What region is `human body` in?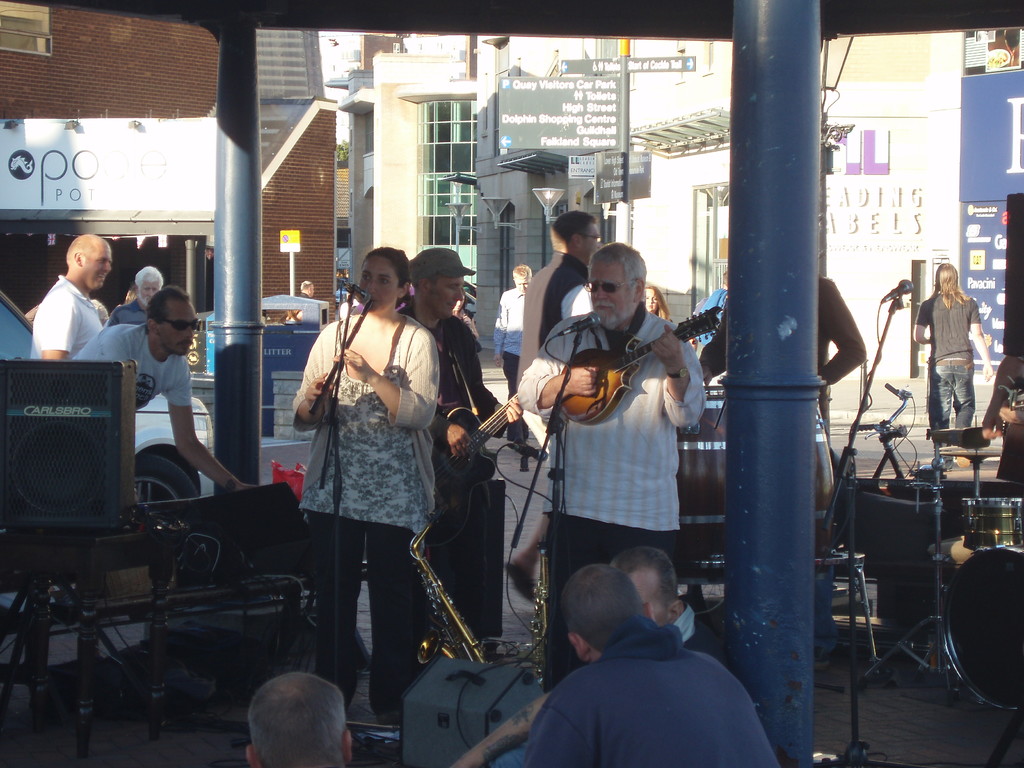
396/246/527/644.
